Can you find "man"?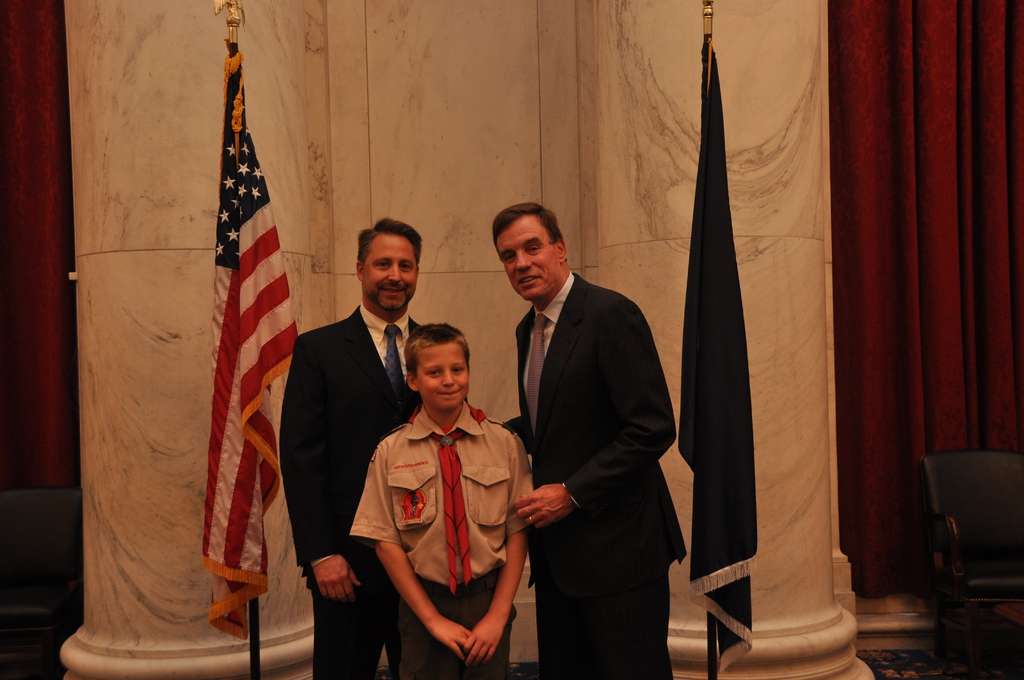
Yes, bounding box: region(281, 222, 428, 679).
